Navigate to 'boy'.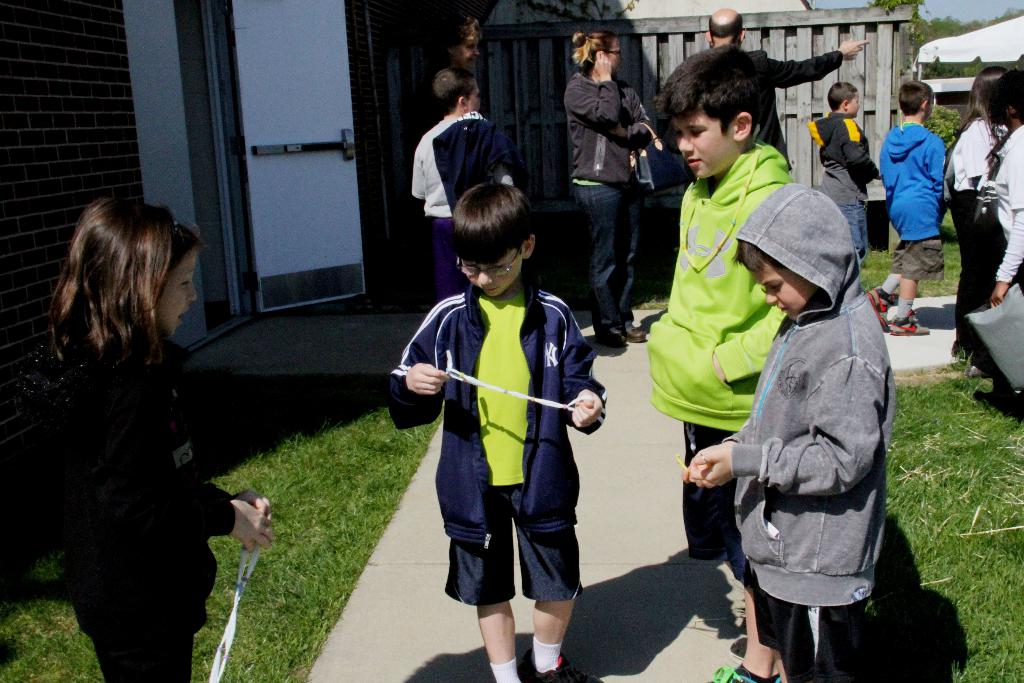
Navigation target: region(401, 68, 511, 320).
